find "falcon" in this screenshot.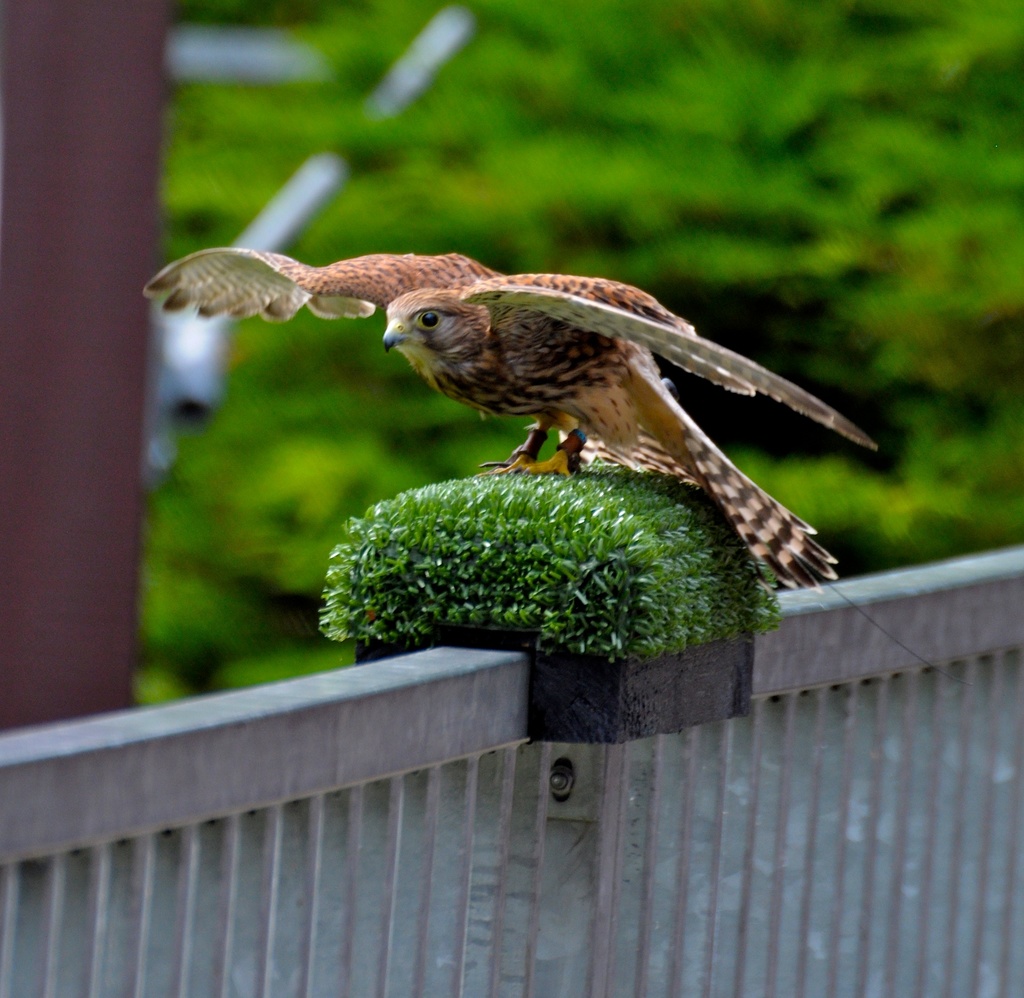
The bounding box for "falcon" is <box>141,242,881,592</box>.
